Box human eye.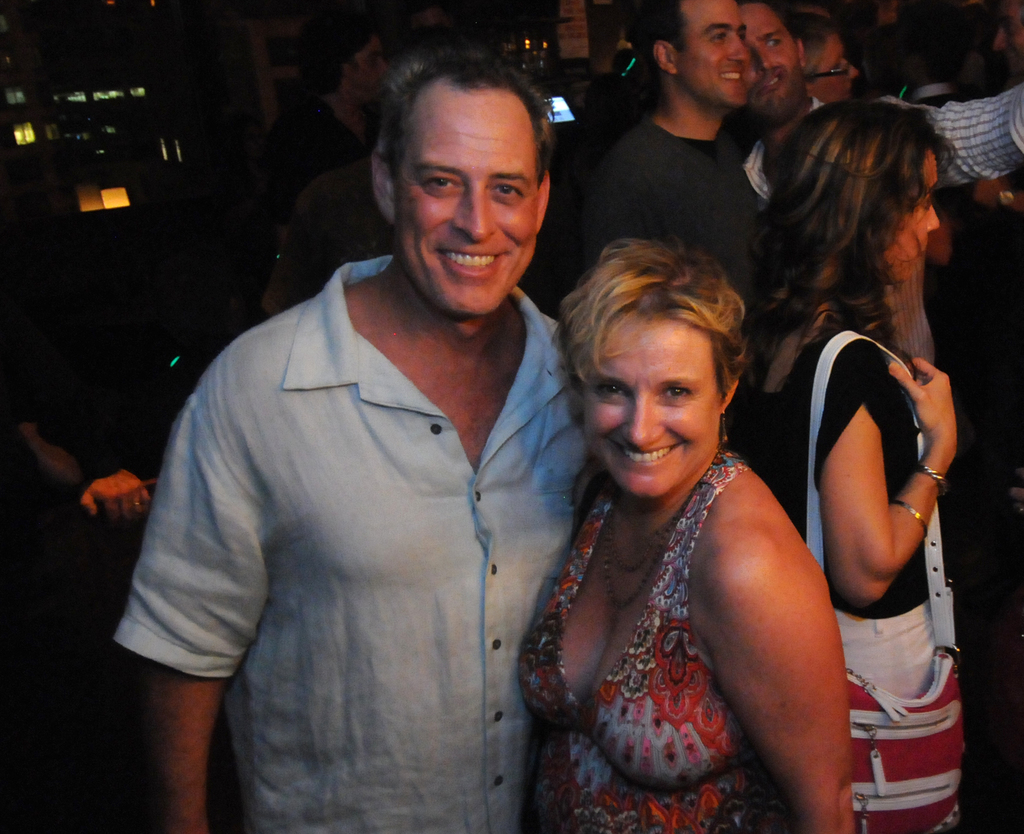
422/174/463/198.
